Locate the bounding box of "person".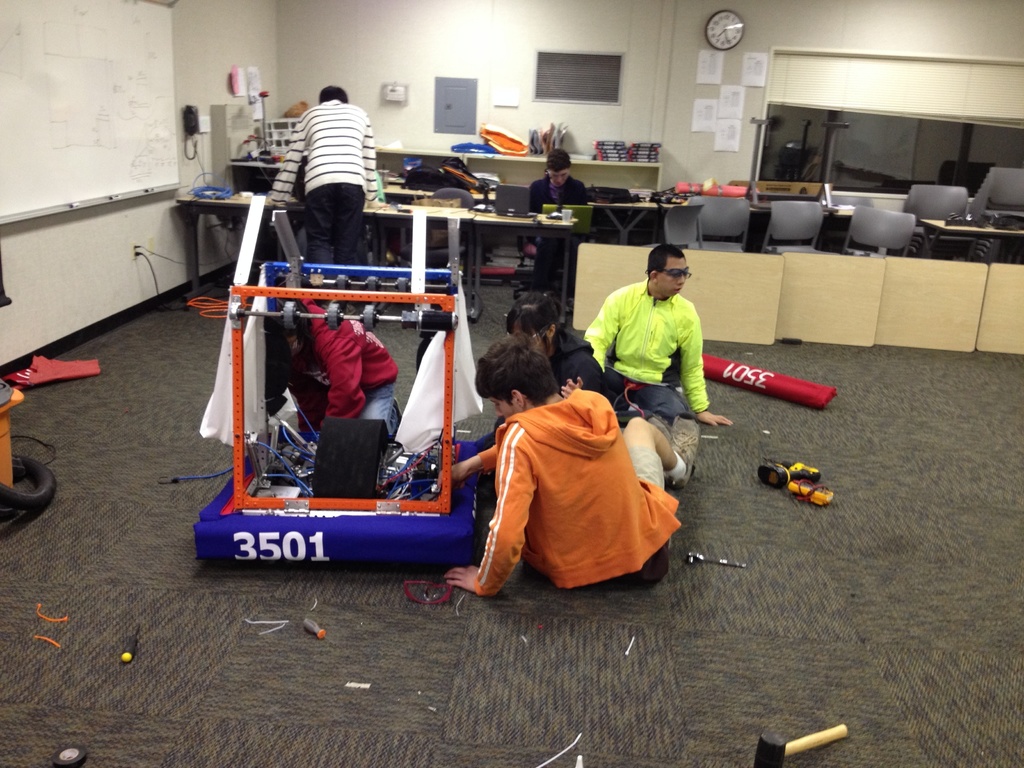
Bounding box: locate(273, 84, 389, 273).
